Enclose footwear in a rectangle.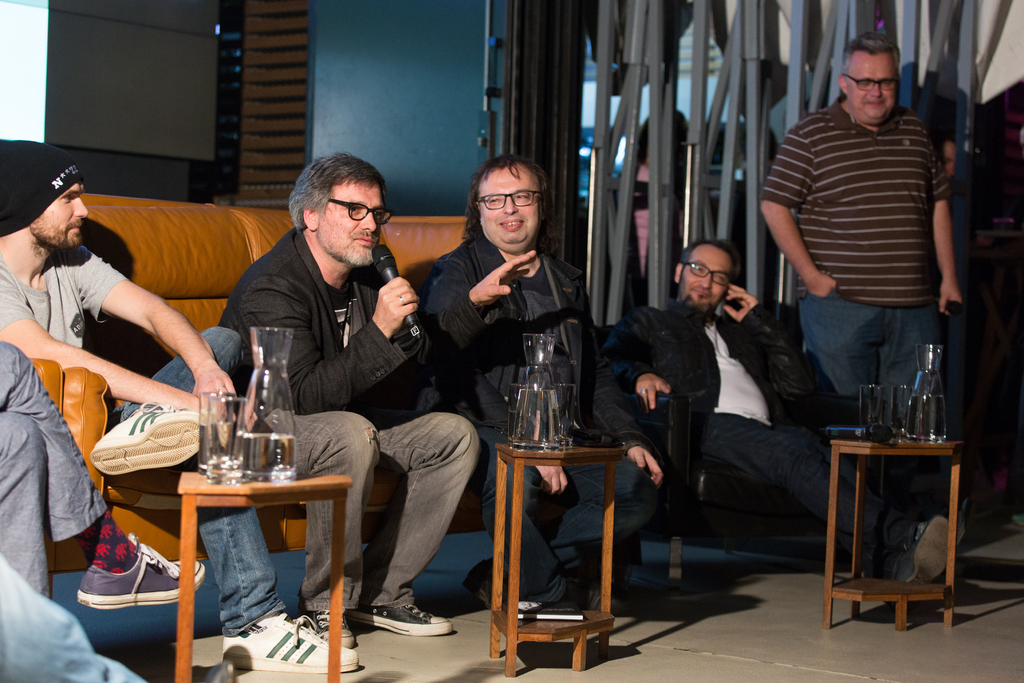
left=461, top=556, right=492, bottom=606.
